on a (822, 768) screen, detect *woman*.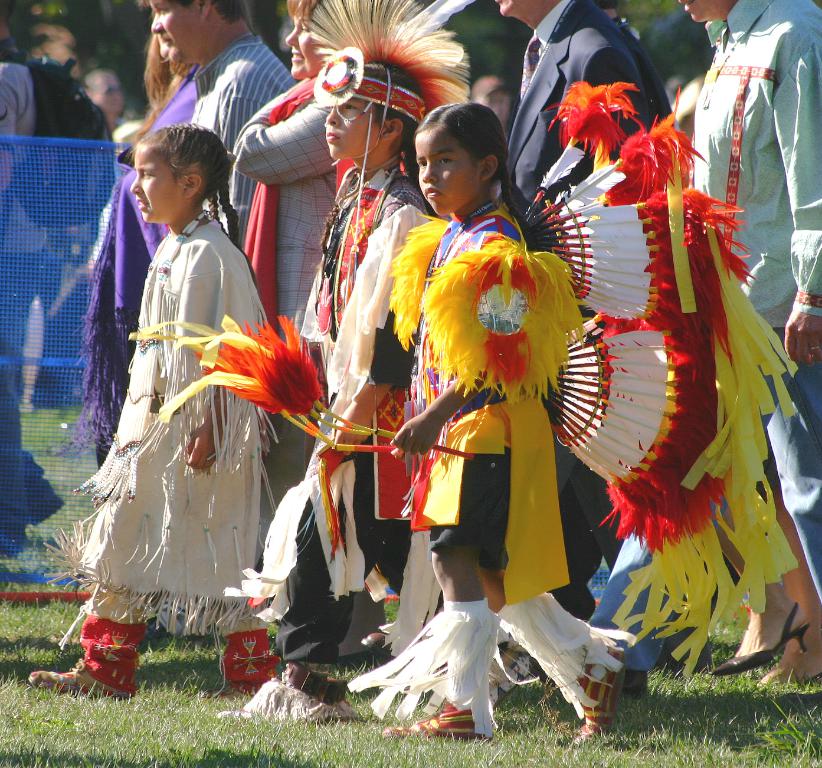
locate(128, 0, 256, 147).
